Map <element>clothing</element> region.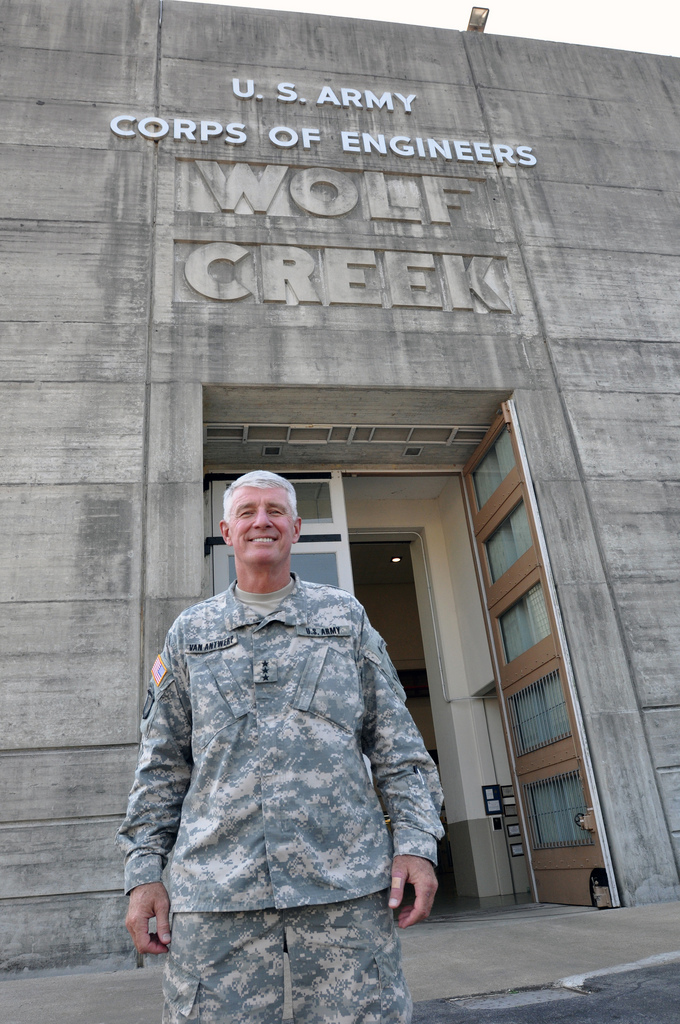
Mapped to <bbox>115, 584, 441, 1023</bbox>.
